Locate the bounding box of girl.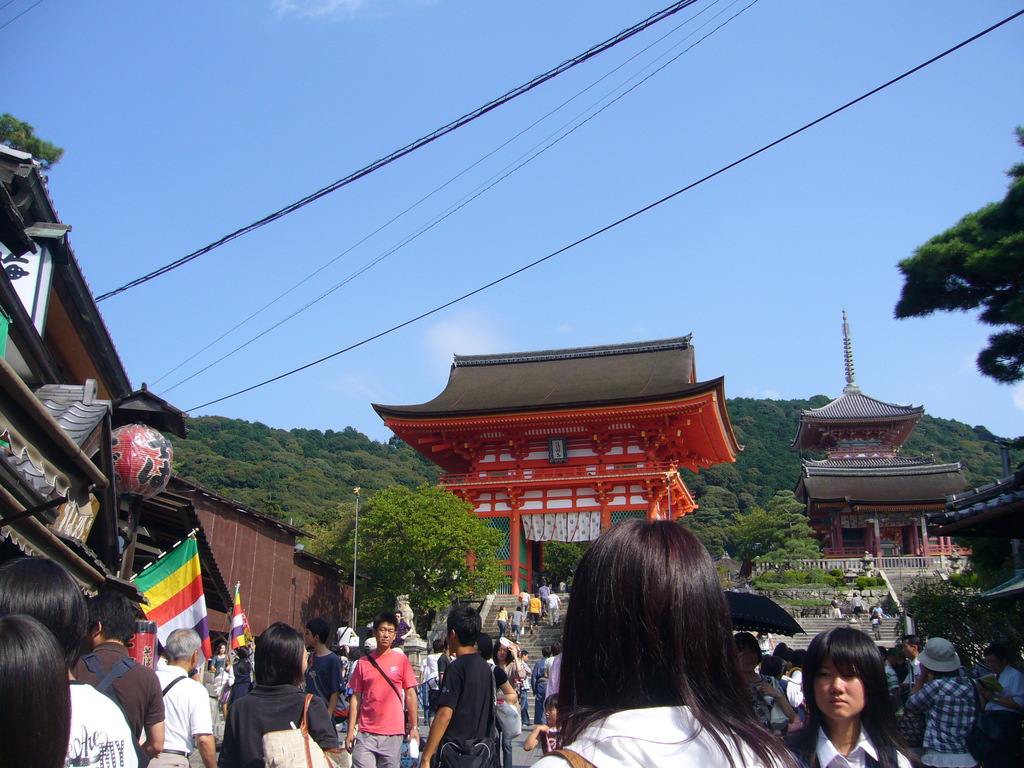
Bounding box: 787/625/920/767.
